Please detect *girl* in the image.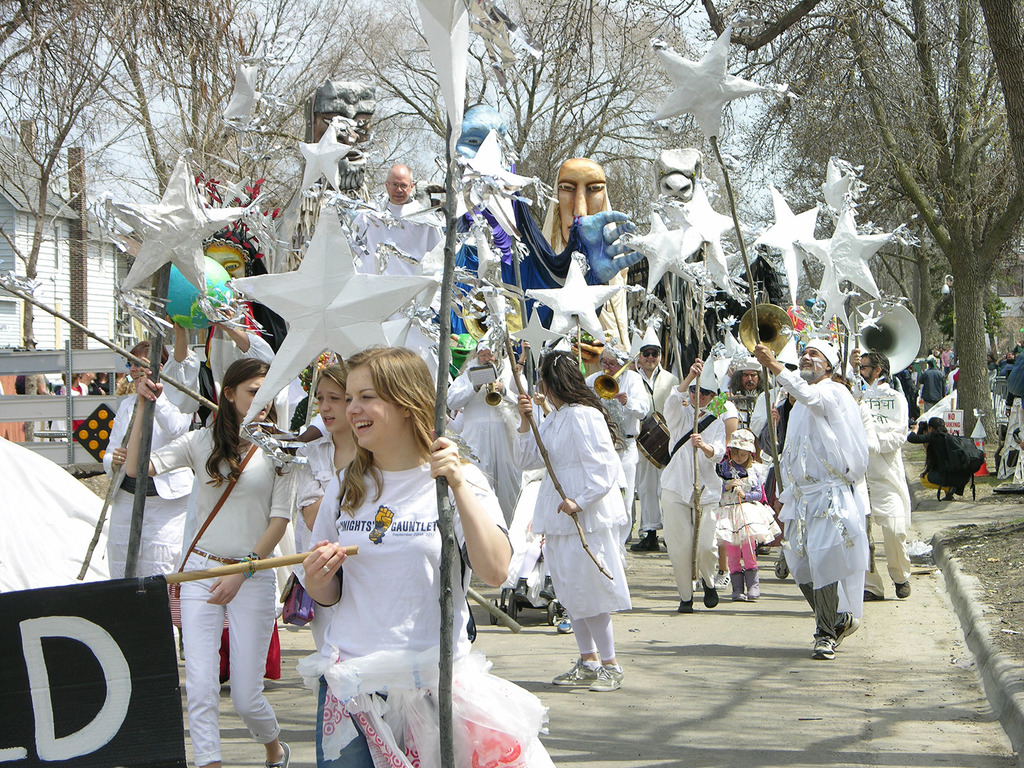
BBox(125, 360, 298, 767).
